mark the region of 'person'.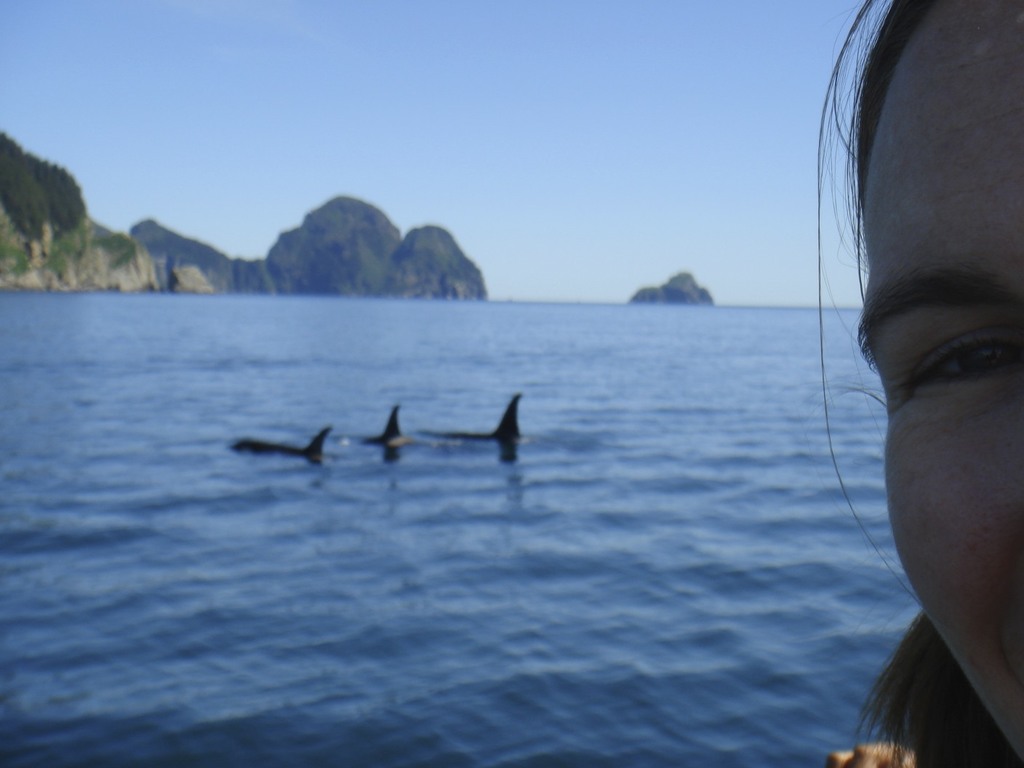
Region: select_region(793, 44, 1023, 745).
